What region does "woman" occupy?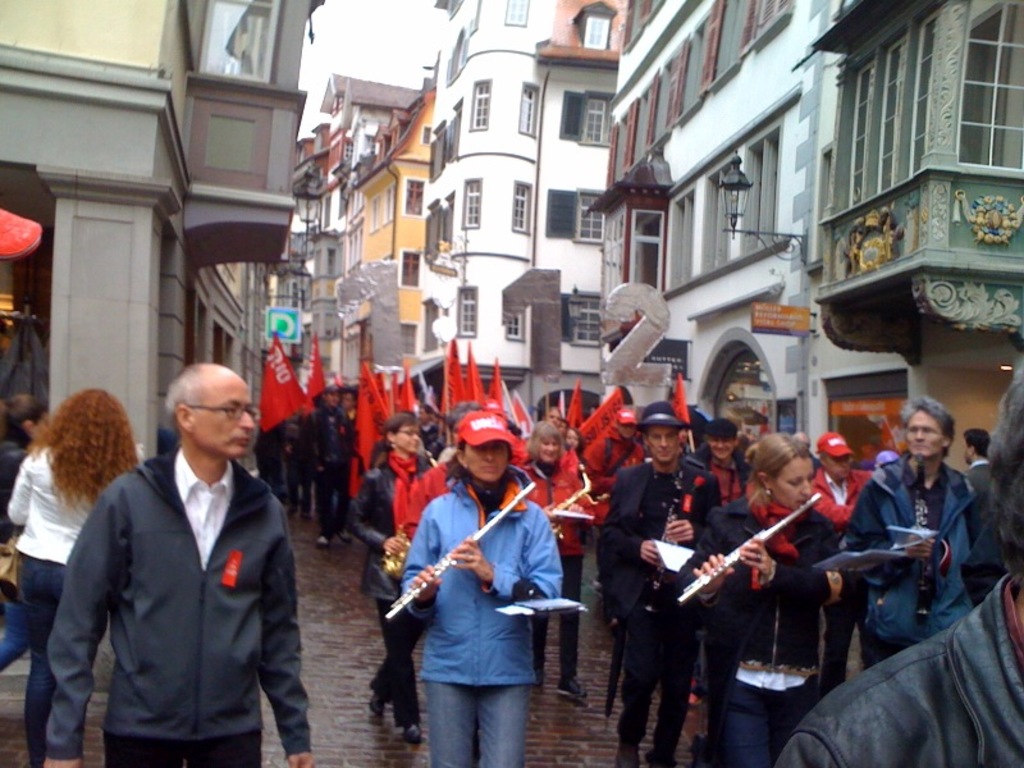
rect(520, 419, 585, 707).
